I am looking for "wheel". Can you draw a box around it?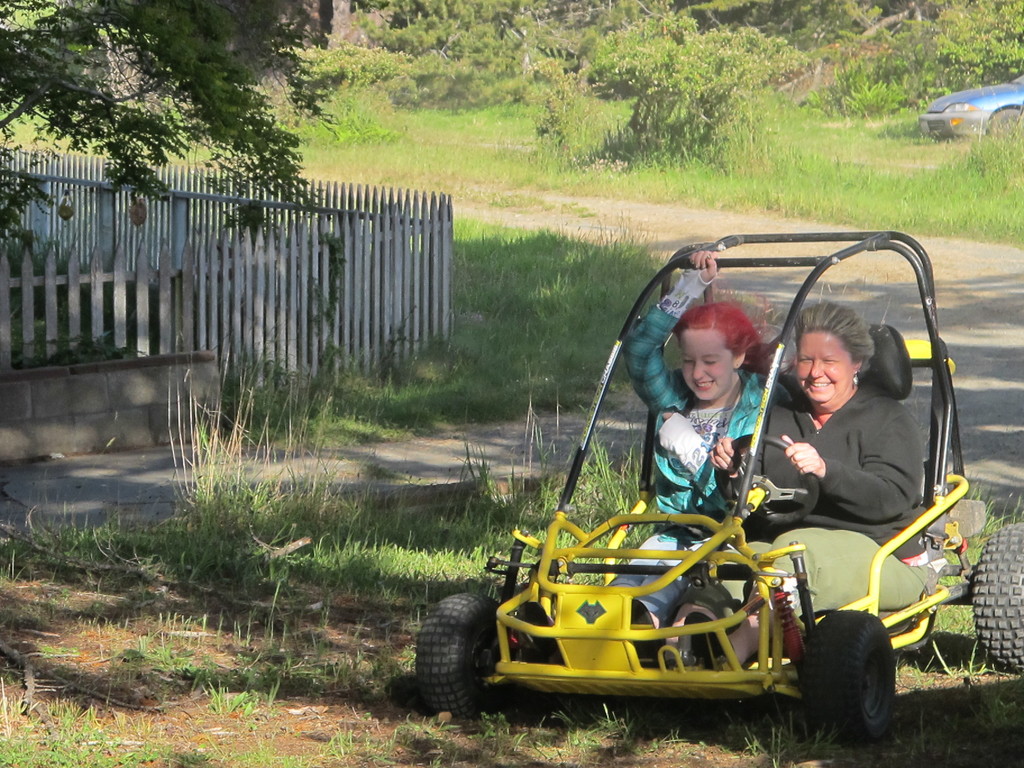
Sure, the bounding box is 794, 611, 895, 751.
